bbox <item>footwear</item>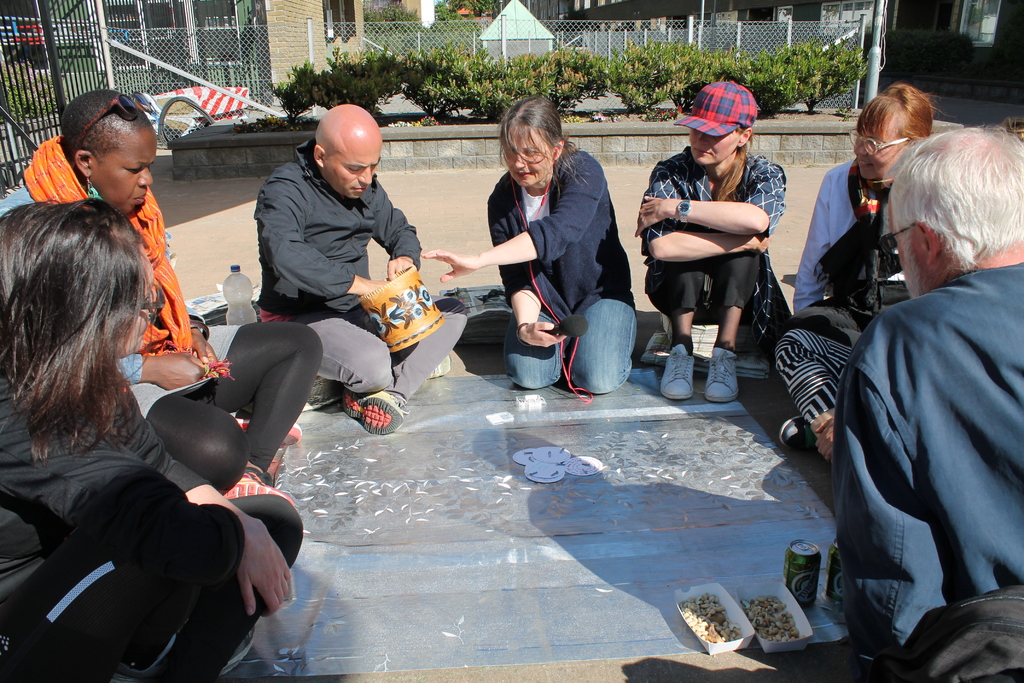
l=225, t=472, r=294, b=507
